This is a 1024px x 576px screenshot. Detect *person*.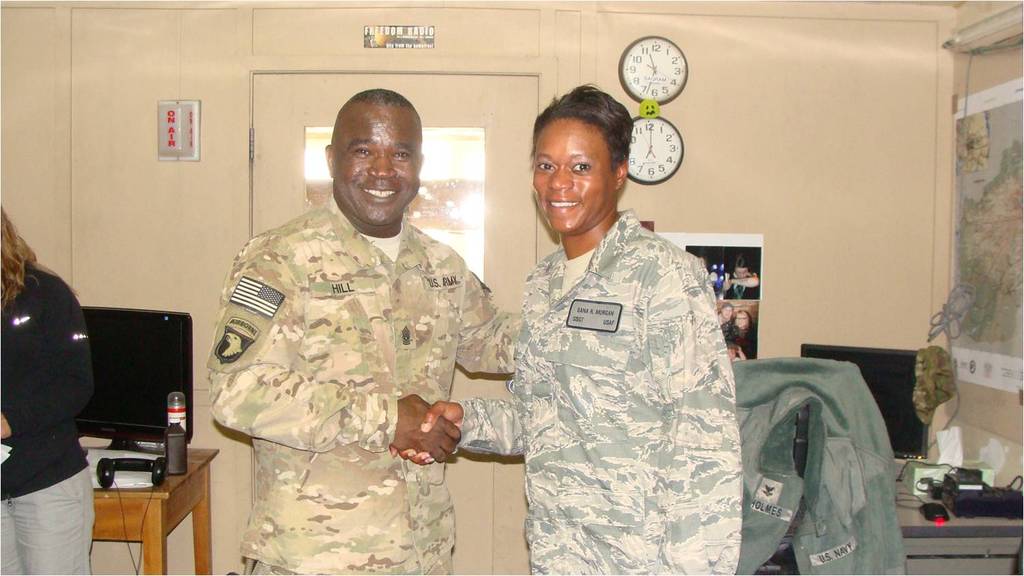
detection(205, 88, 509, 575).
